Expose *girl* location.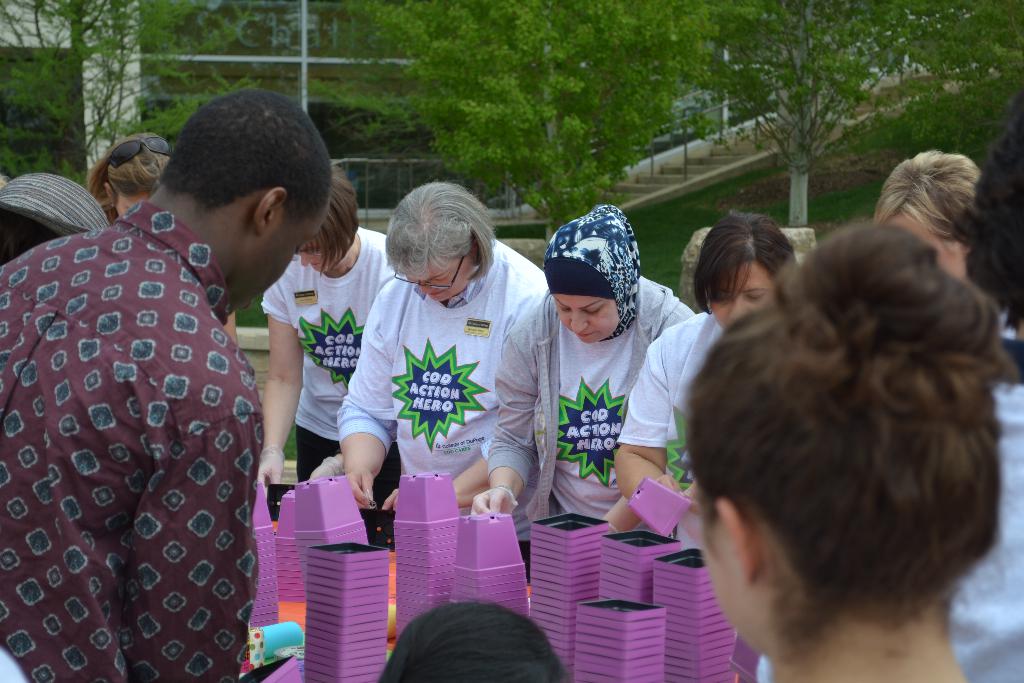
Exposed at box(675, 215, 1016, 682).
